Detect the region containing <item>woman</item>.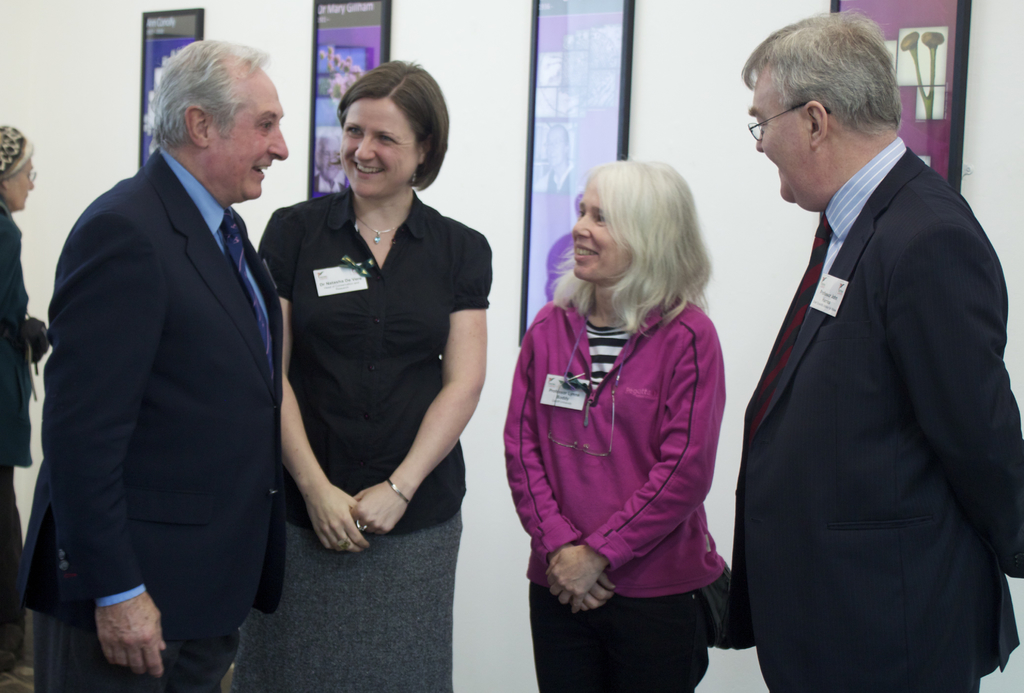
x1=0, y1=125, x2=54, y2=673.
